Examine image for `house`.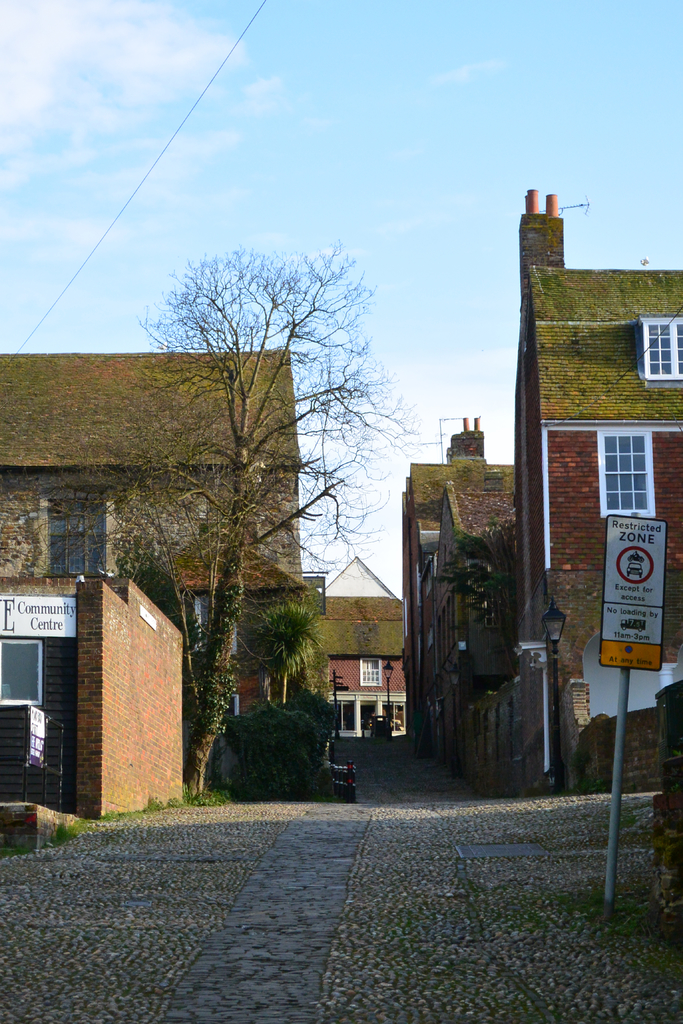
Examination result: <region>294, 548, 404, 741</region>.
